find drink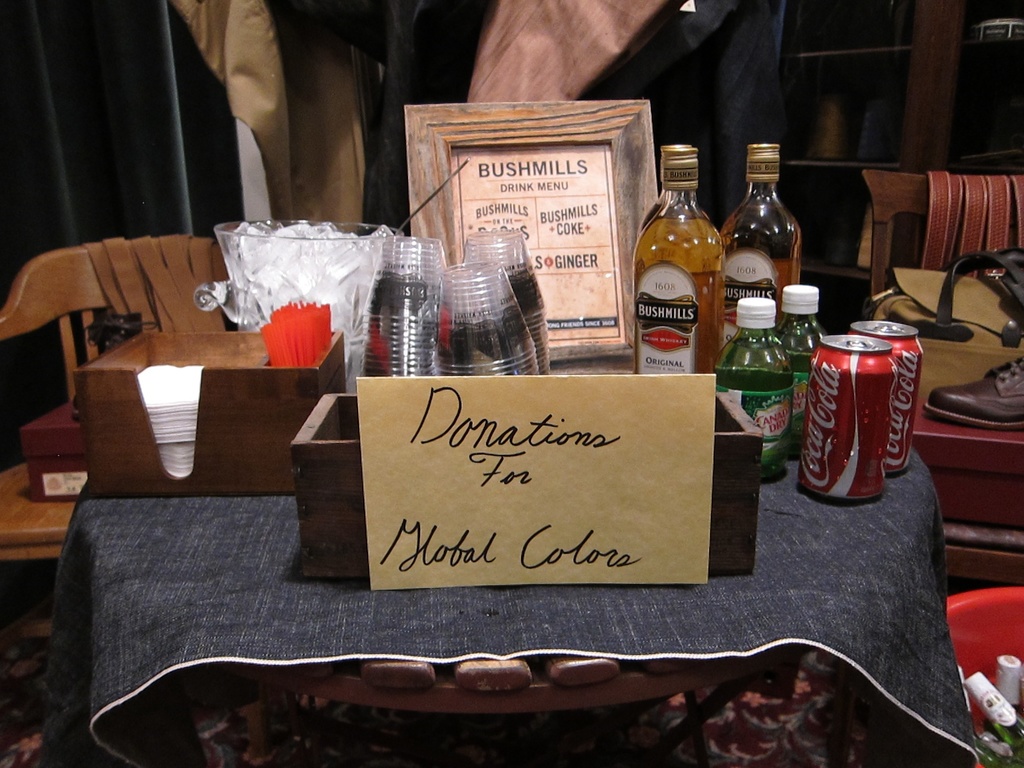
<region>781, 331, 821, 447</region>
